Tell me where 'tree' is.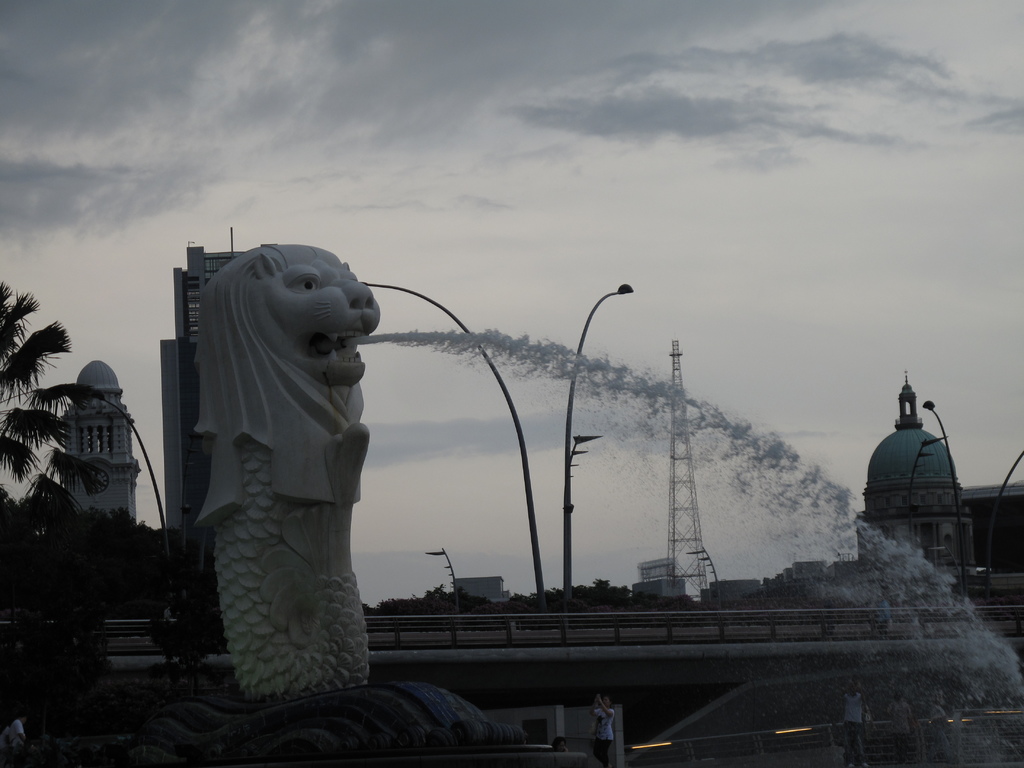
'tree' is at x1=374 y1=585 x2=494 y2=625.
